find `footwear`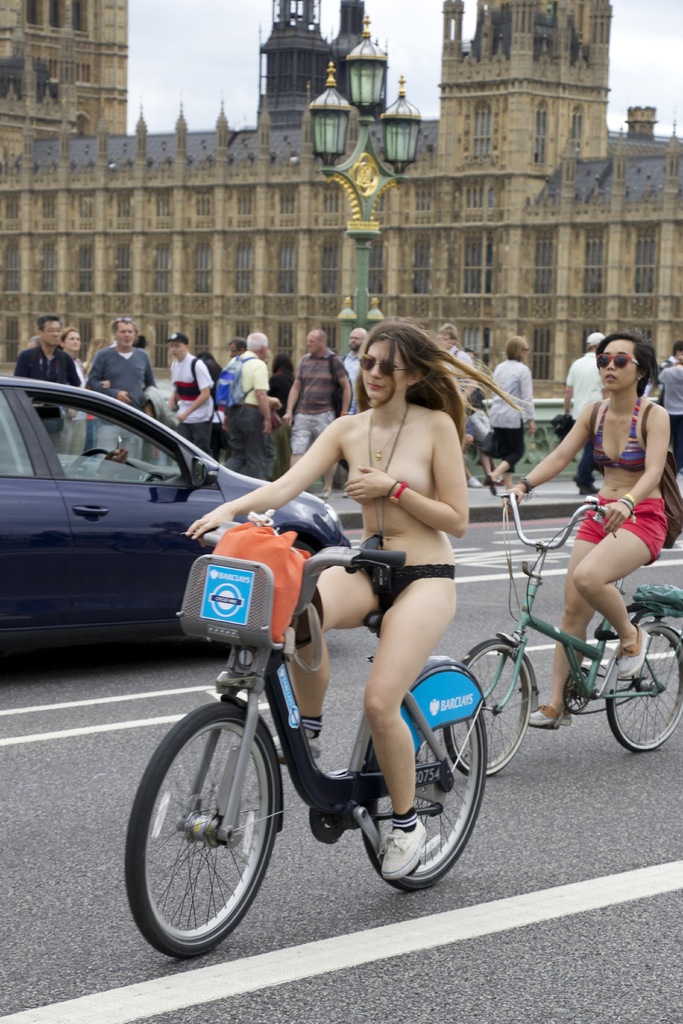
{"x1": 387, "y1": 820, "x2": 424, "y2": 873}
